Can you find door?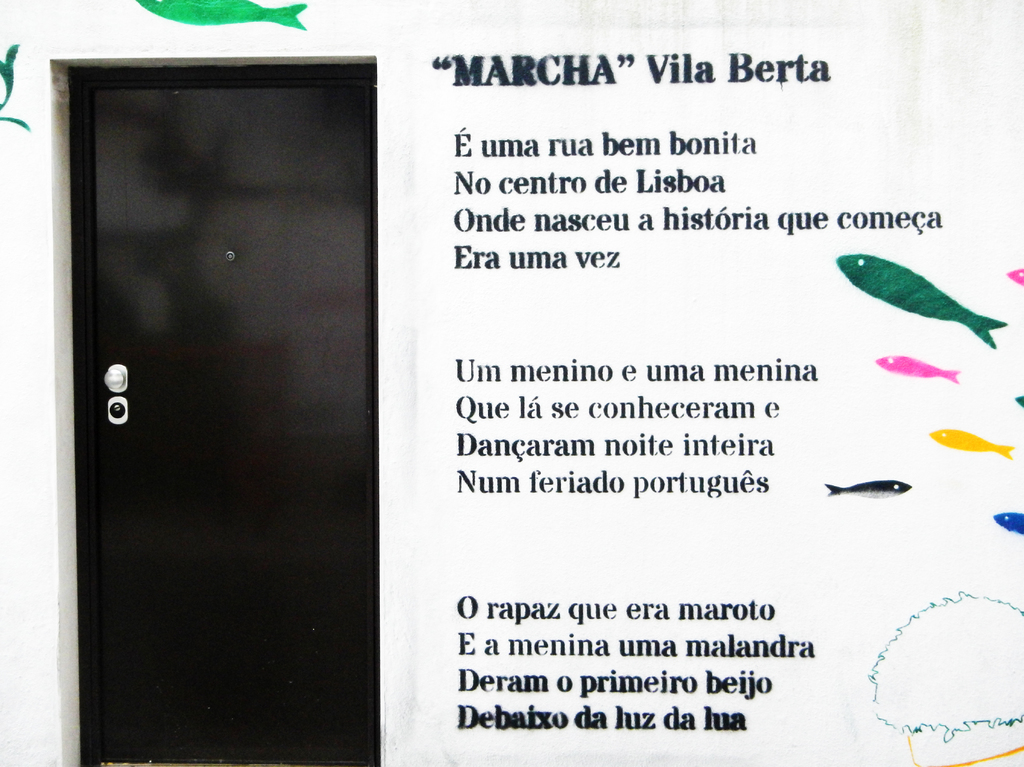
Yes, bounding box: [34, 24, 392, 750].
